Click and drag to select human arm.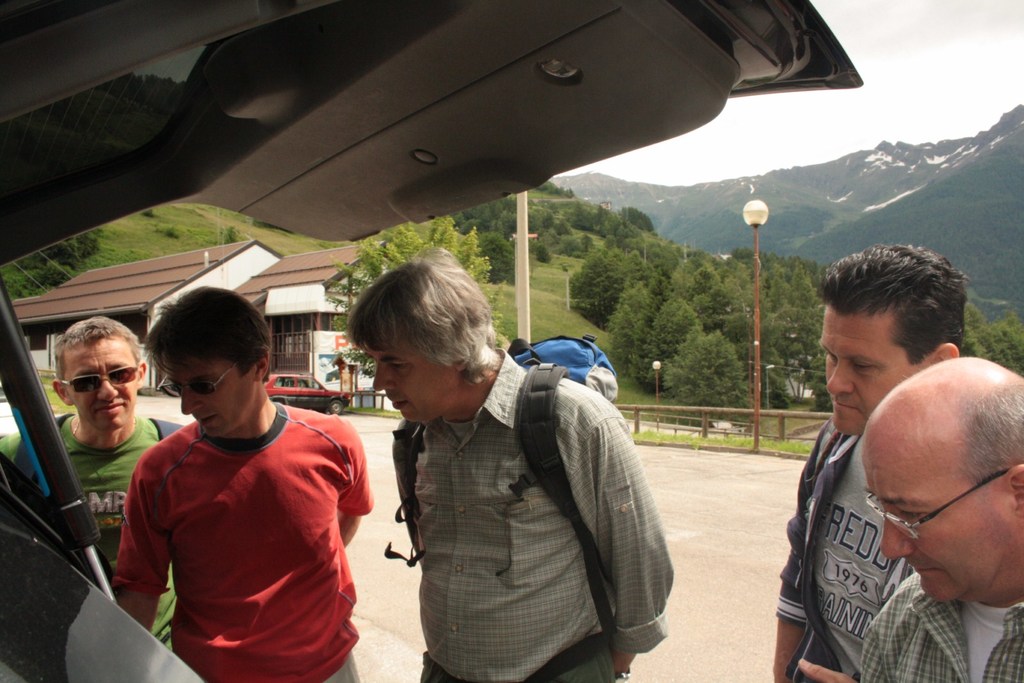
Selection: {"x1": 577, "y1": 399, "x2": 674, "y2": 678}.
